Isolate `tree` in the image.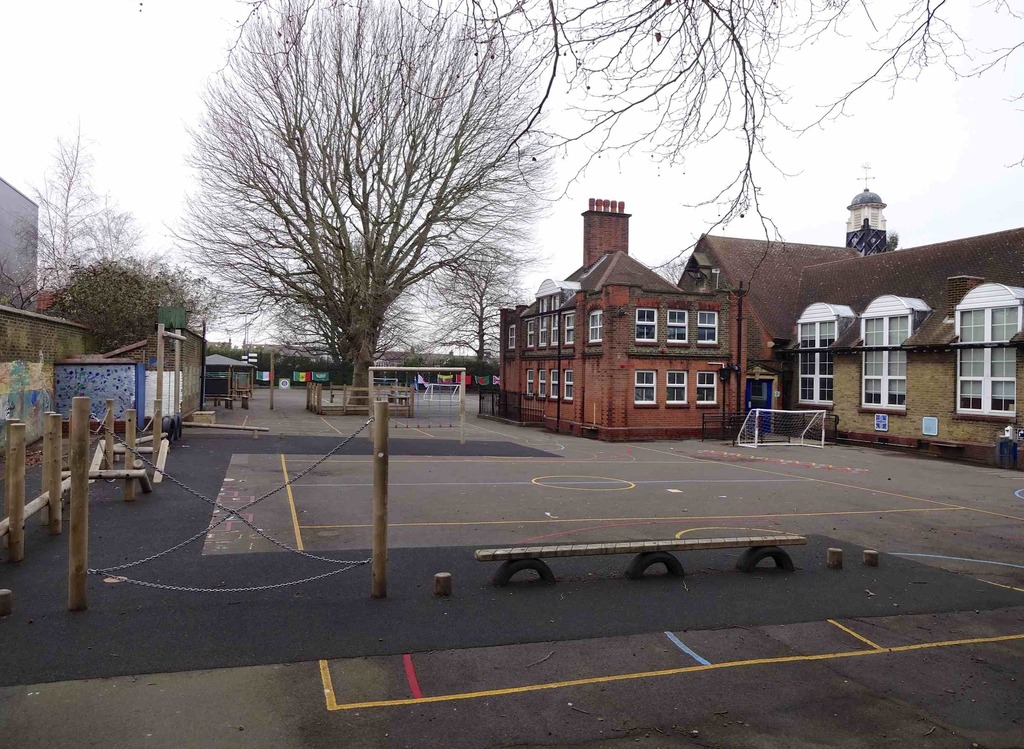
Isolated region: 434, 235, 540, 411.
